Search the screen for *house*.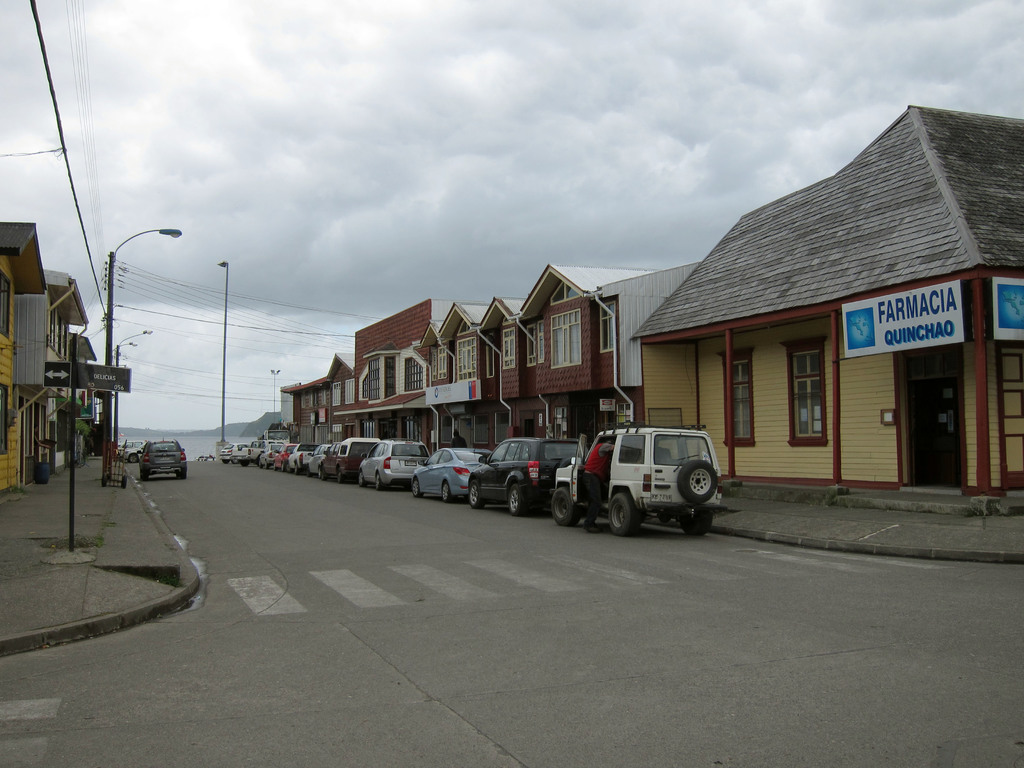
Found at locate(519, 266, 658, 438).
